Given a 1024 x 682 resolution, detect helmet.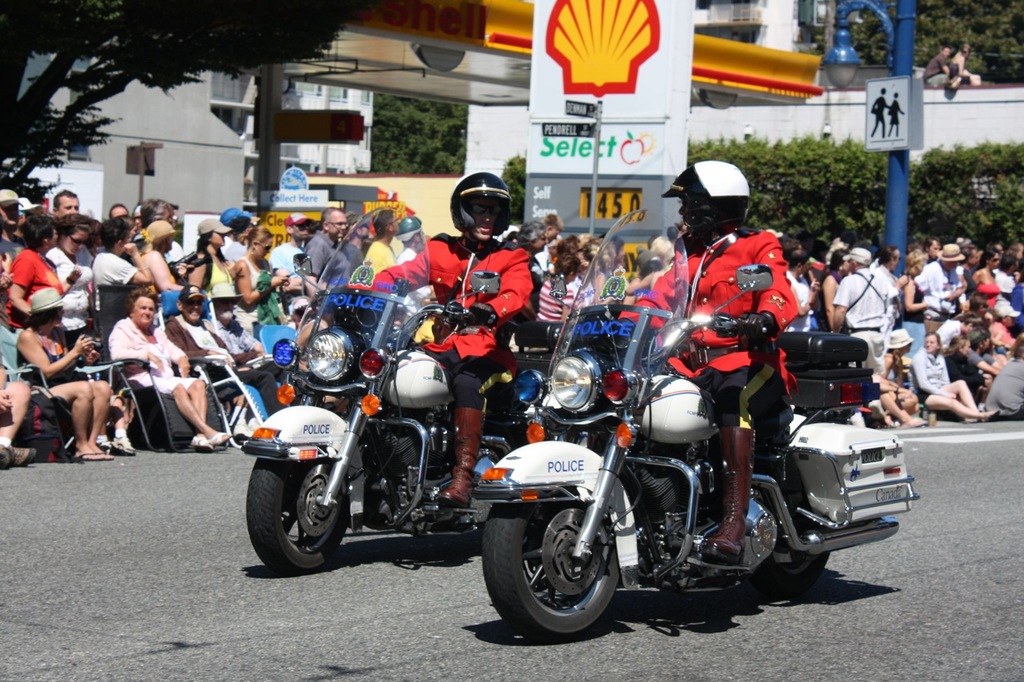
detection(446, 172, 512, 248).
